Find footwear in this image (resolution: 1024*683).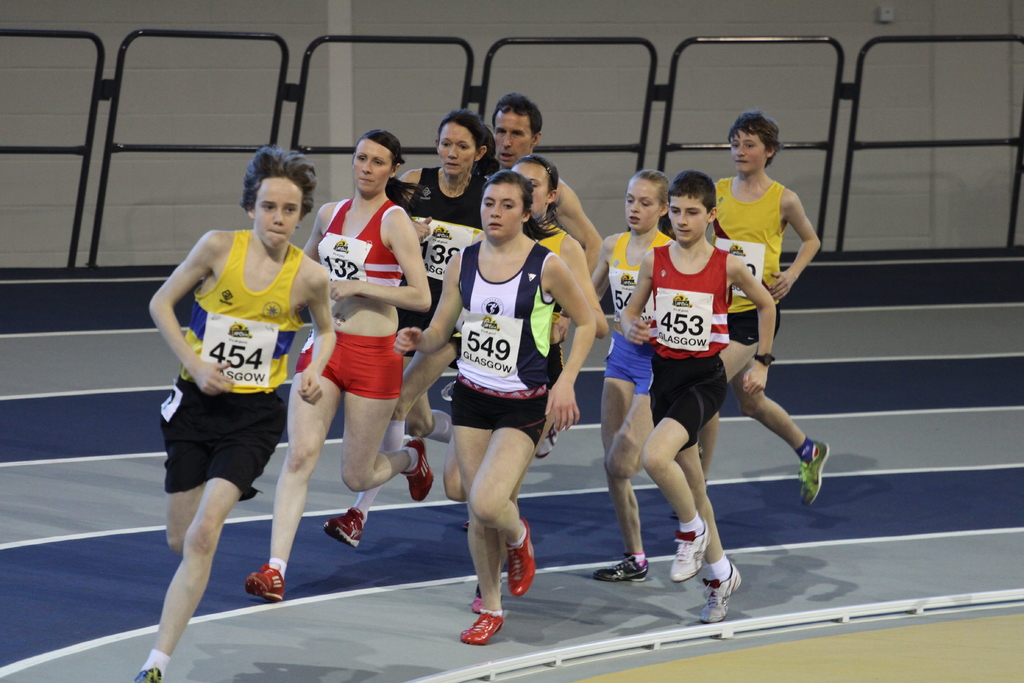
x1=801, y1=440, x2=833, y2=503.
